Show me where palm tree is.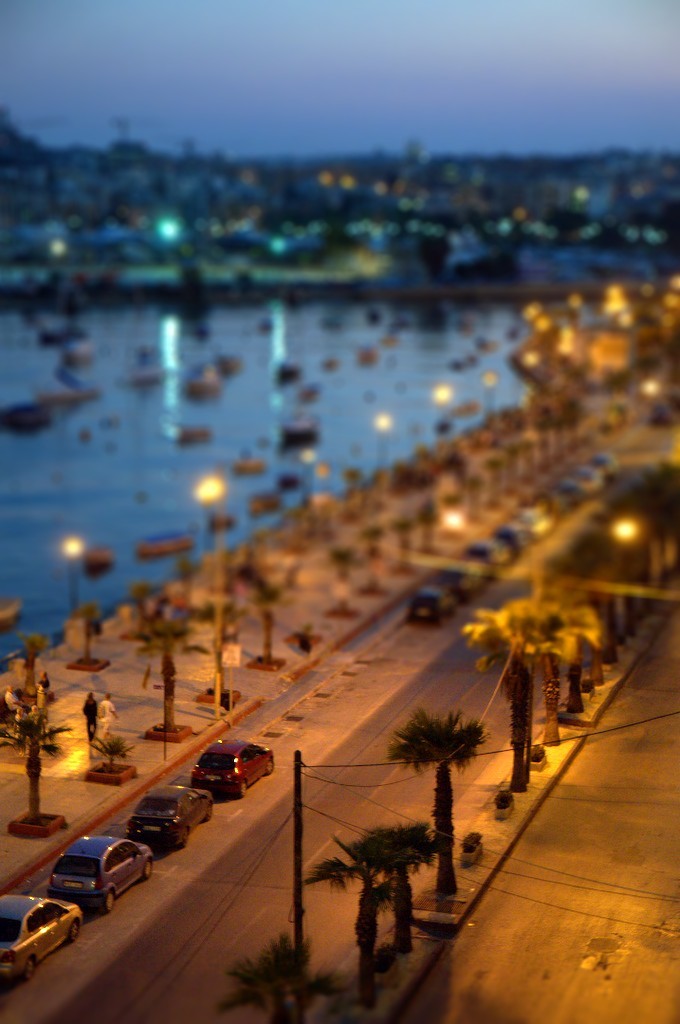
palm tree is at bbox=(356, 500, 387, 574).
